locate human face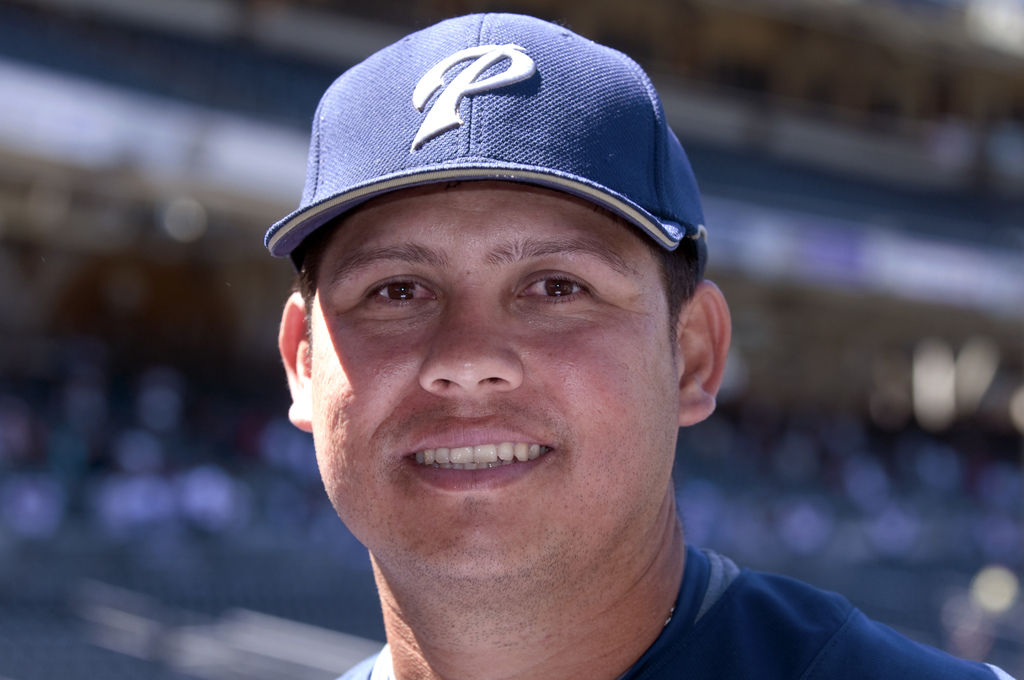
(left=311, top=182, right=675, bottom=587)
